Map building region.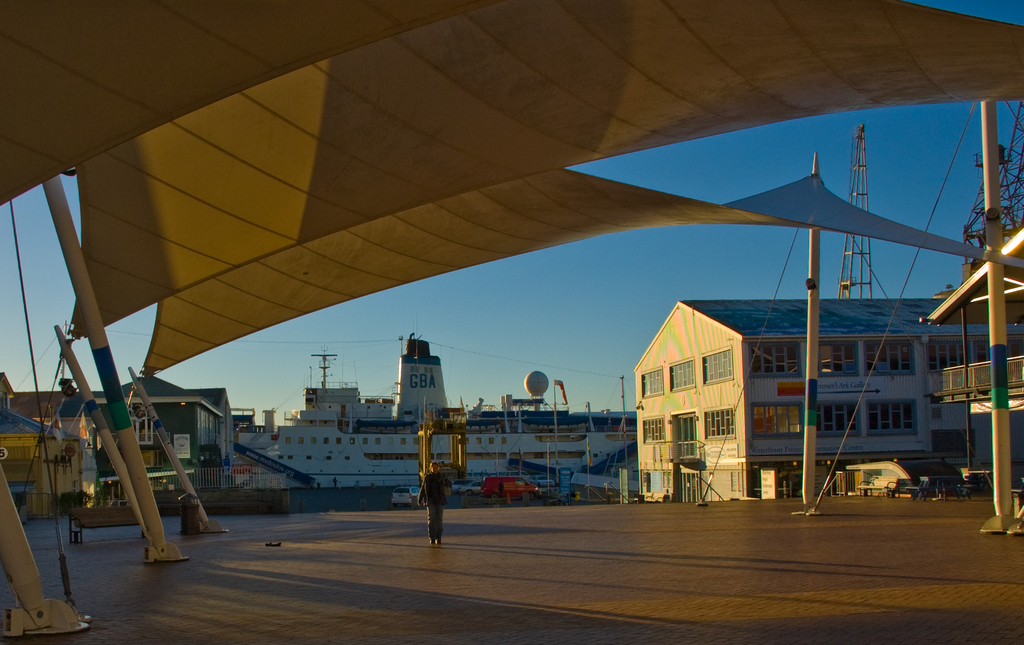
Mapped to select_region(637, 302, 1023, 508).
